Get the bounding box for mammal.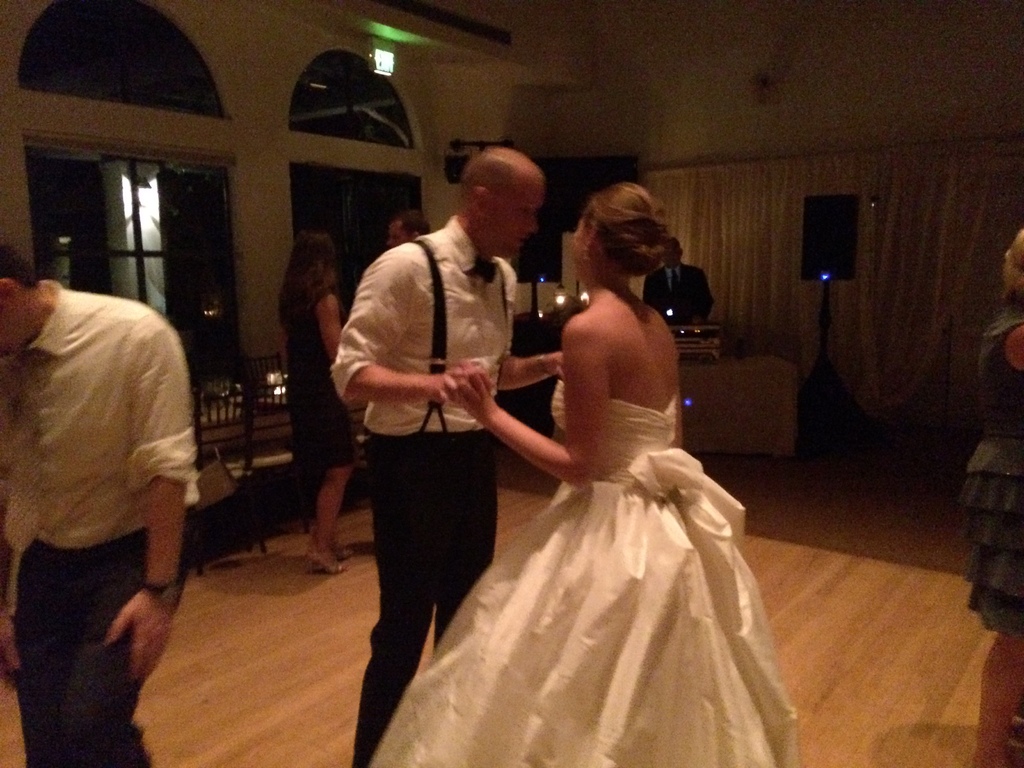
detection(384, 210, 431, 248).
